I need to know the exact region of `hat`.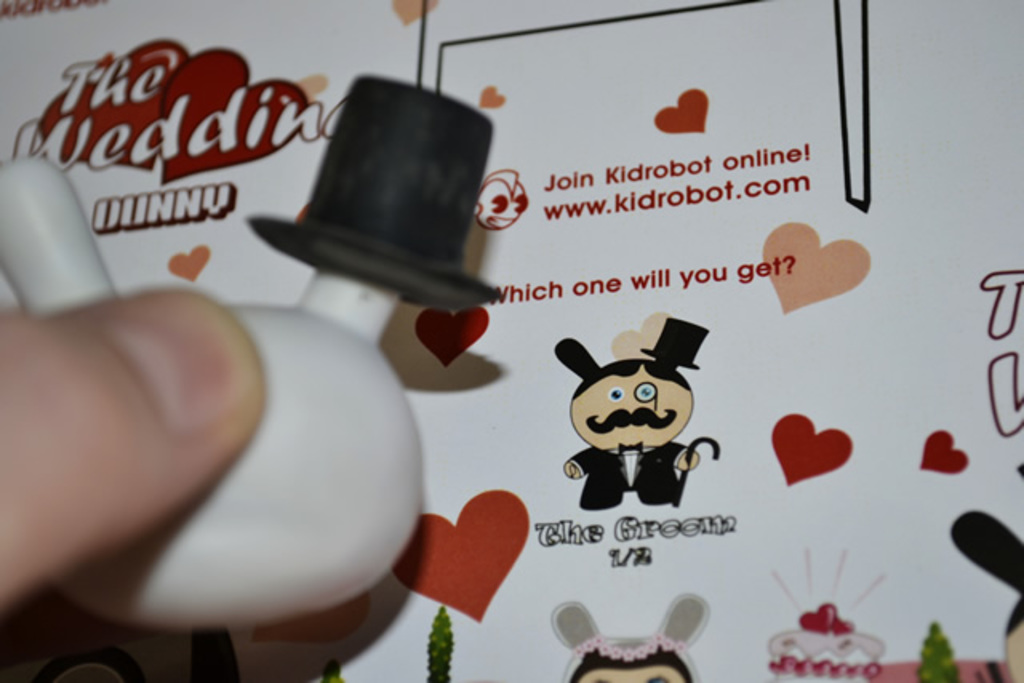
Region: BBox(245, 78, 504, 314).
